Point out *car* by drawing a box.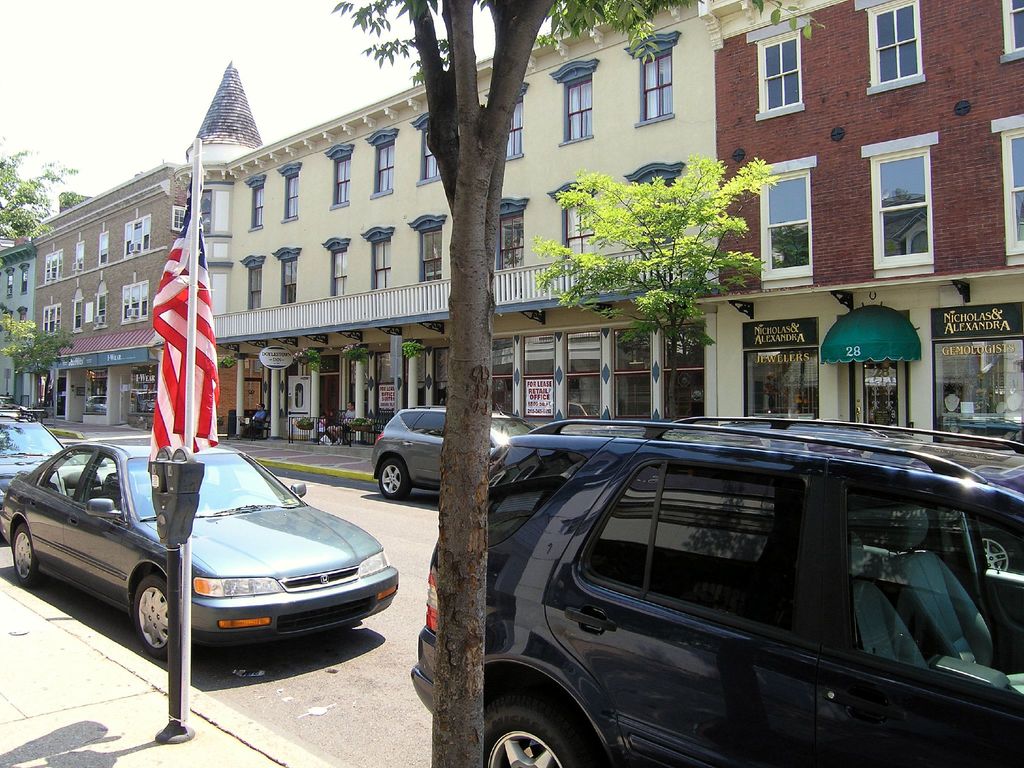
bbox=[0, 393, 93, 526].
